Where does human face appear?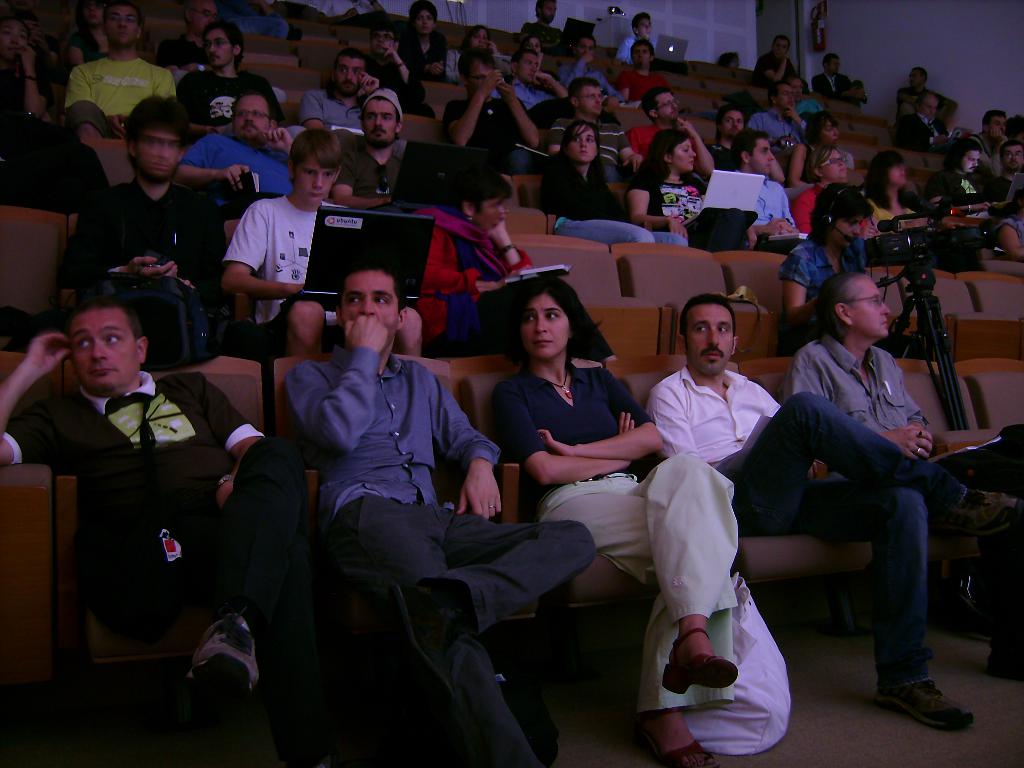
Appears at rect(544, 4, 554, 21).
